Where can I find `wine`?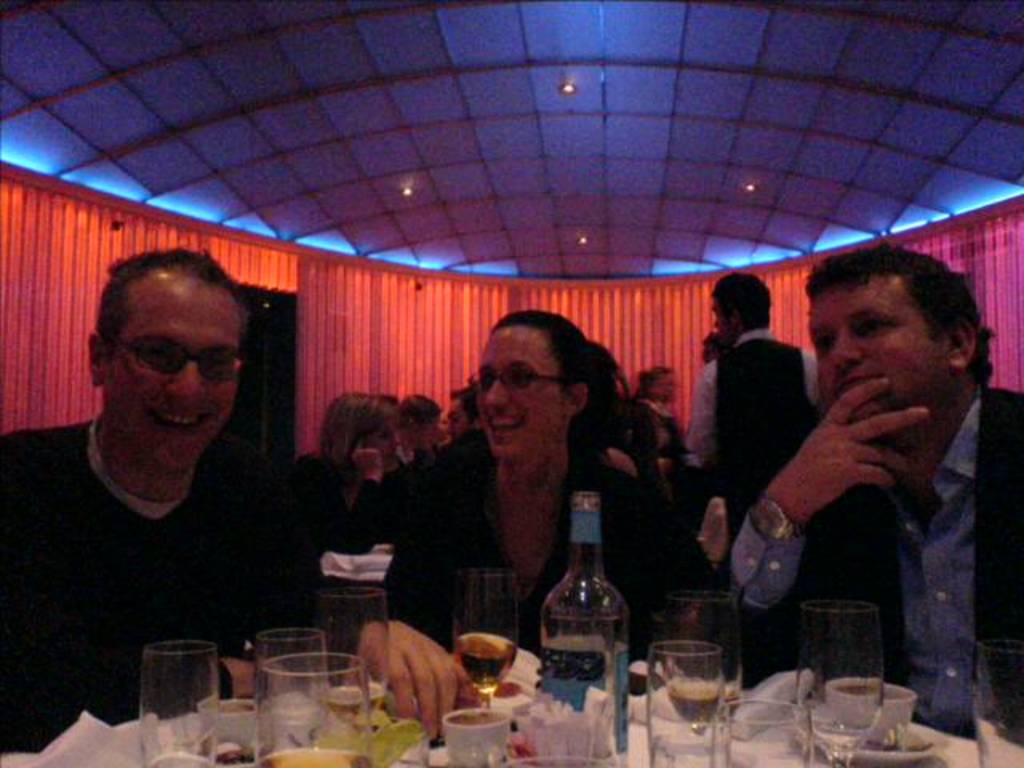
You can find it at bbox(320, 682, 386, 728).
